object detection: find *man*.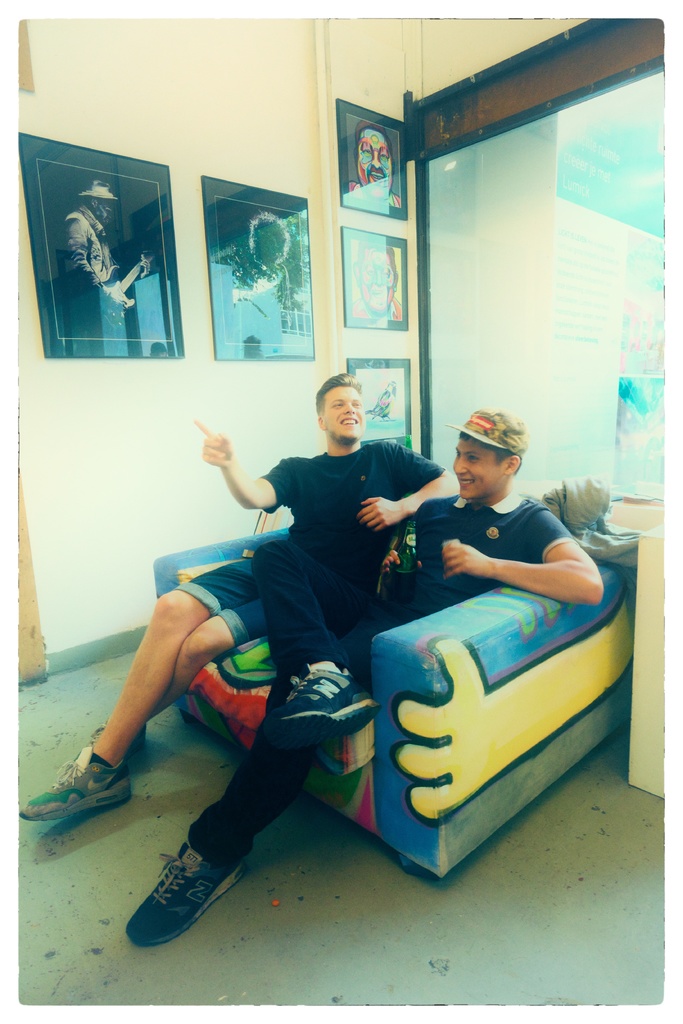
26:369:447:822.
